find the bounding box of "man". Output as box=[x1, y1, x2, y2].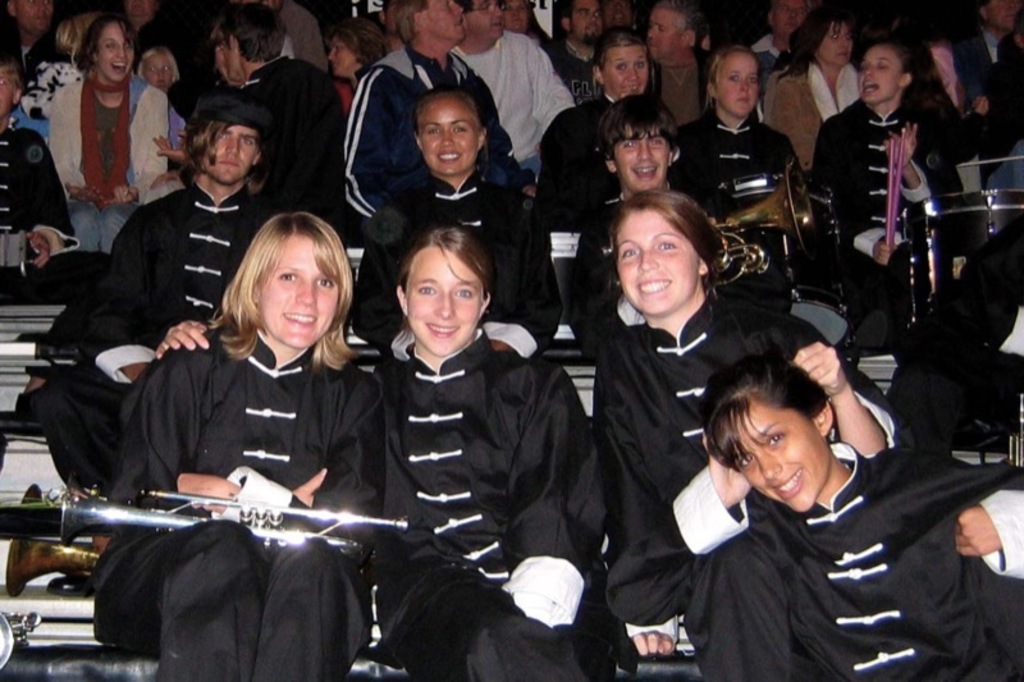
box=[970, 0, 1016, 61].
